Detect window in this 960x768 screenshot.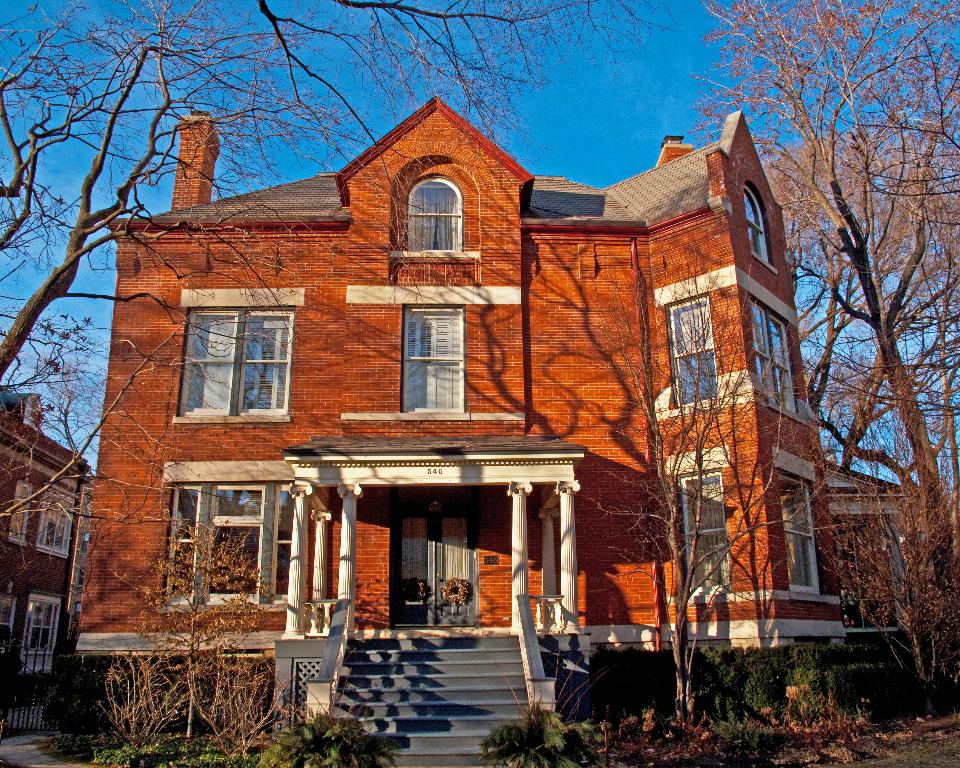
Detection: [x1=750, y1=303, x2=796, y2=413].
